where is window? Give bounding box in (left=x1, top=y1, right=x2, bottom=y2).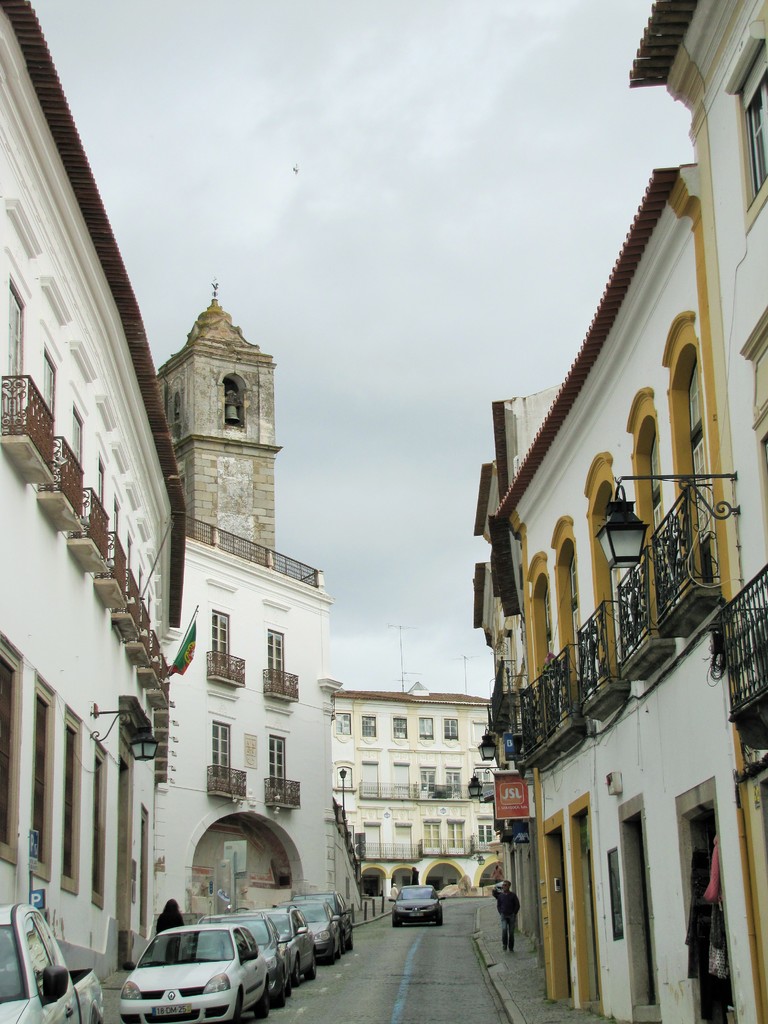
(left=334, top=714, right=350, bottom=733).
